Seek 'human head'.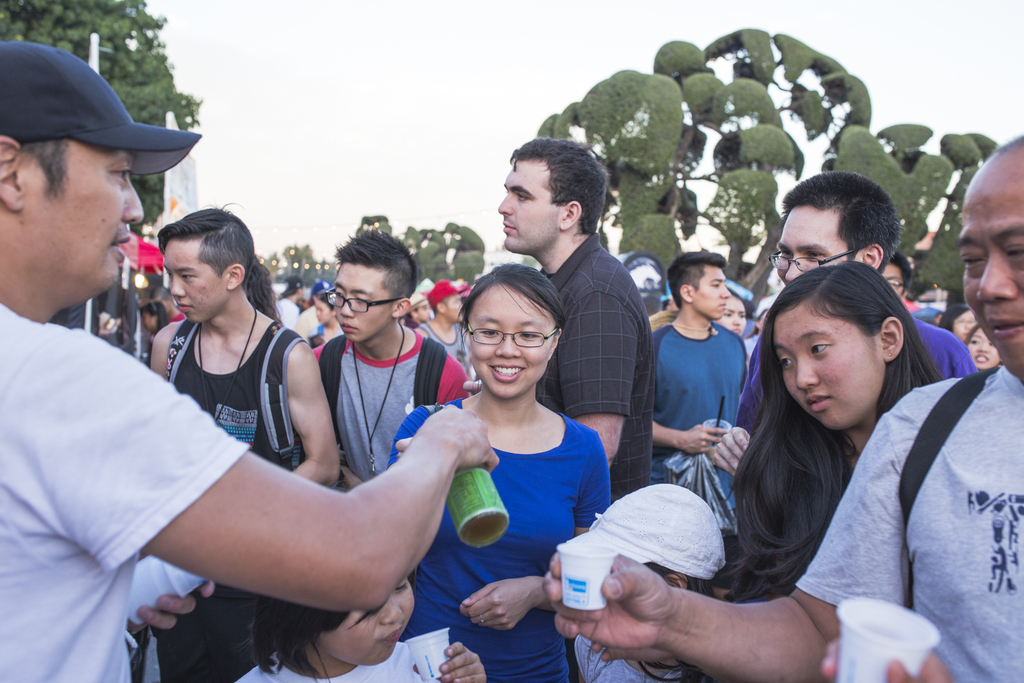
rect(666, 253, 729, 321).
